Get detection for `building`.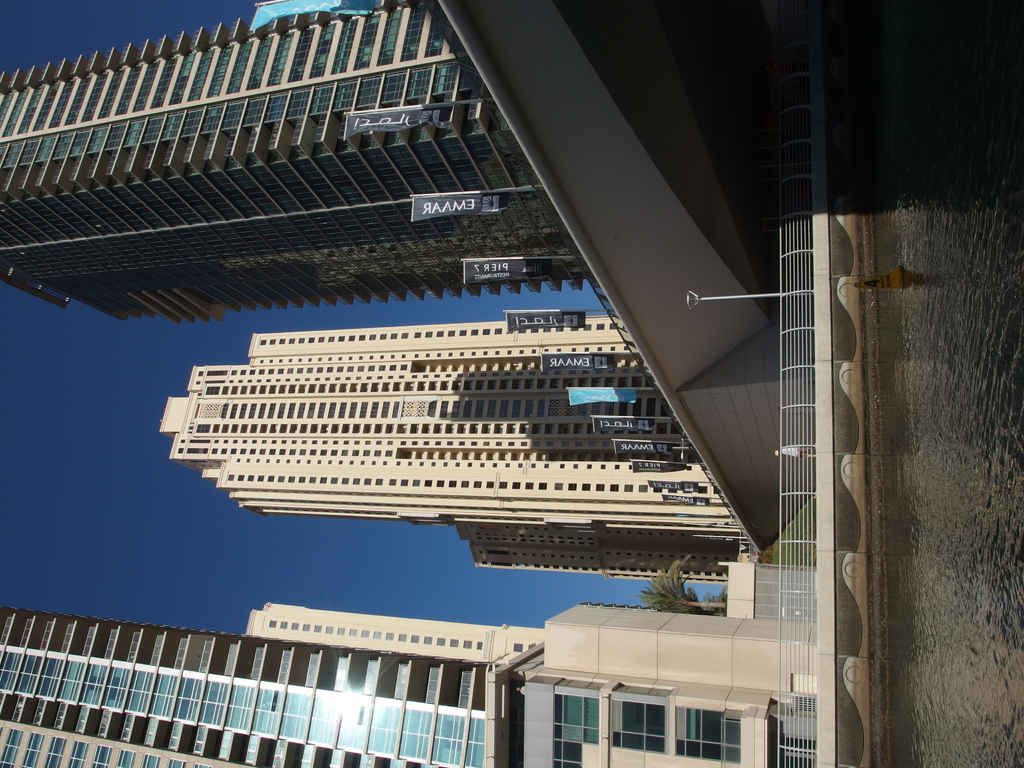
Detection: {"left": 458, "top": 525, "right": 740, "bottom": 584}.
